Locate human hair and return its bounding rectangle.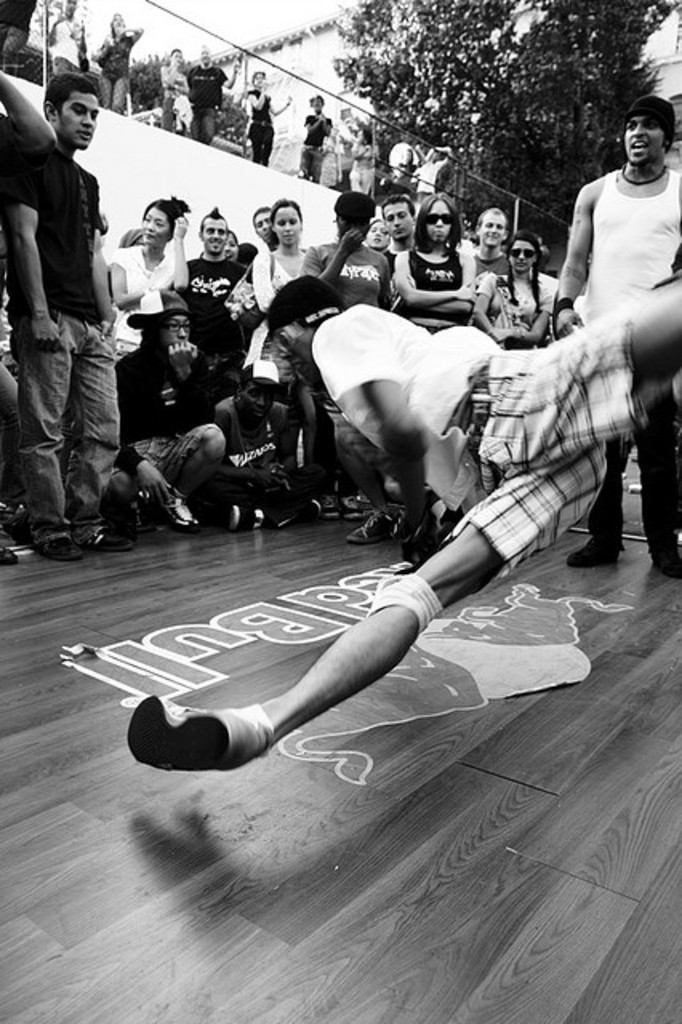
<box>291,301,338,341</box>.
